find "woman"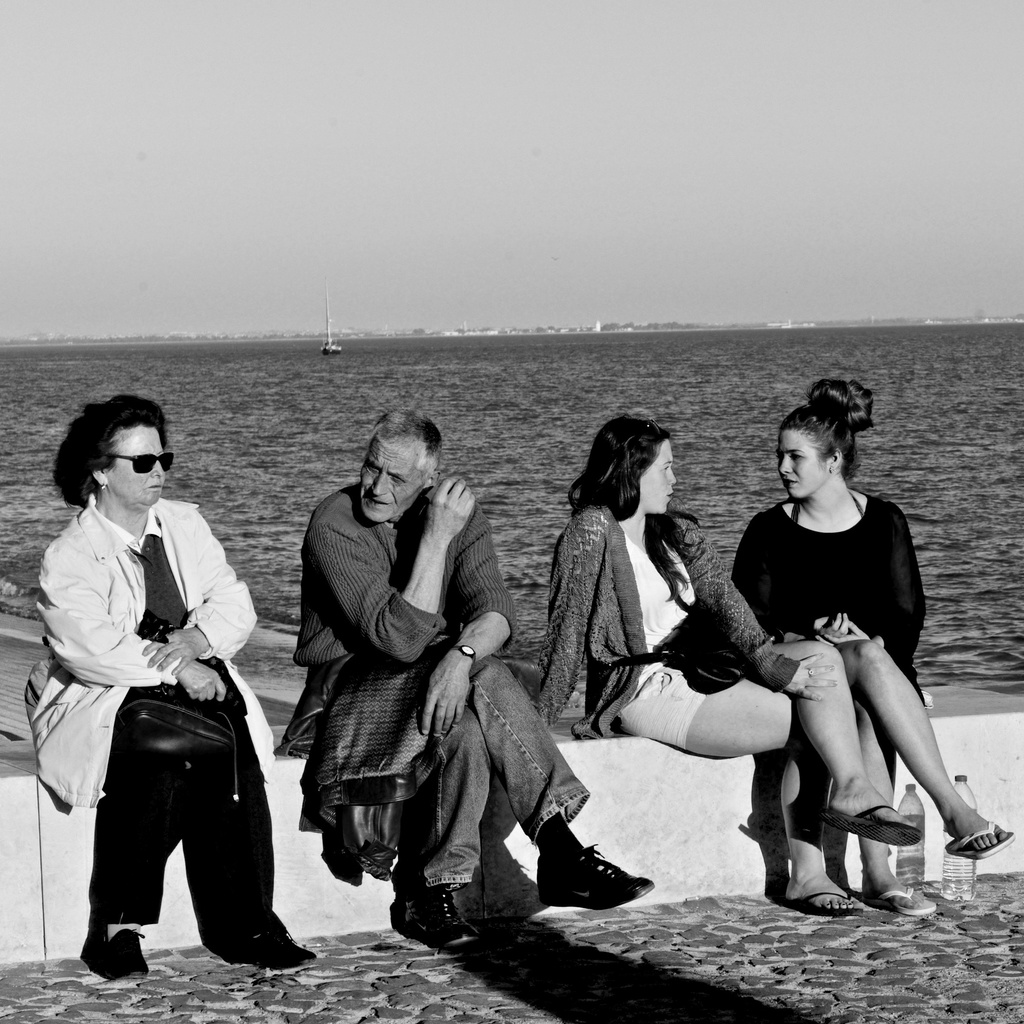
bbox=[728, 358, 1023, 920]
